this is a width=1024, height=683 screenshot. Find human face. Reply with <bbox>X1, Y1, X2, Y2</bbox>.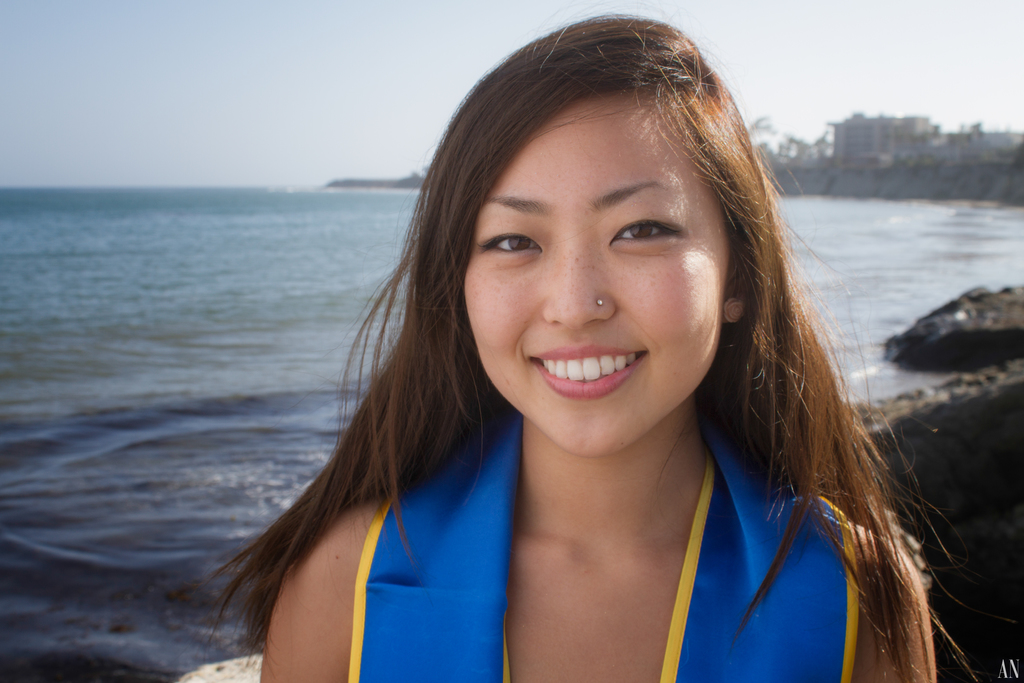
<bbox>461, 92, 730, 460</bbox>.
